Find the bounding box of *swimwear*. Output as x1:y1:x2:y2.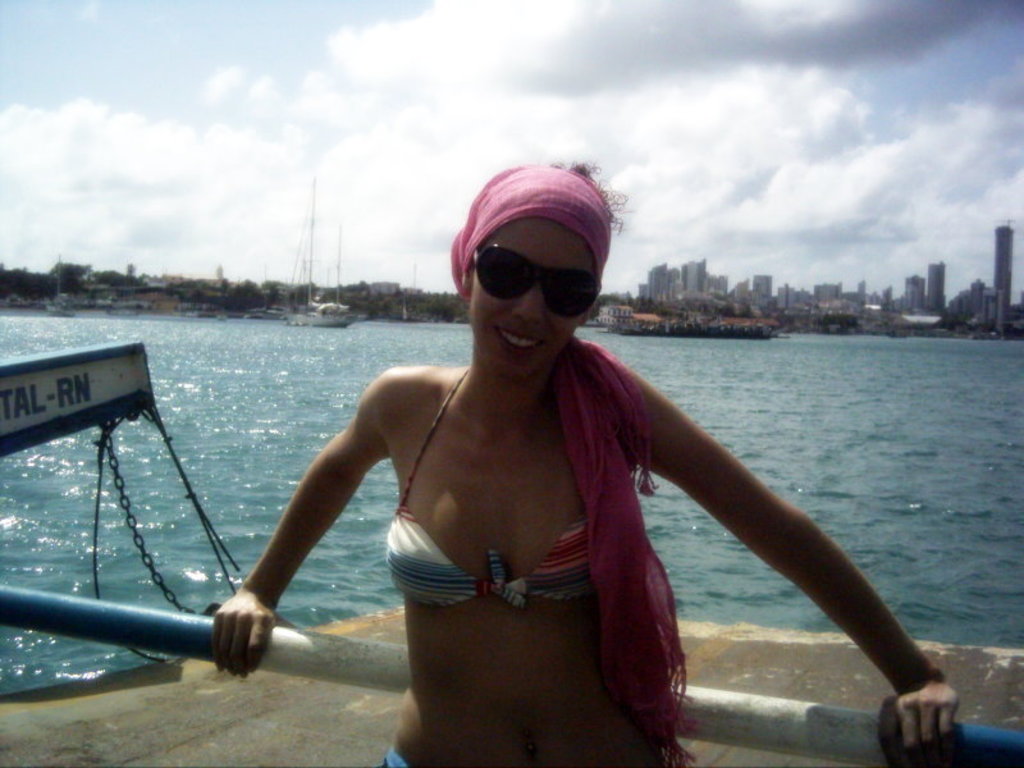
376:746:434:767.
